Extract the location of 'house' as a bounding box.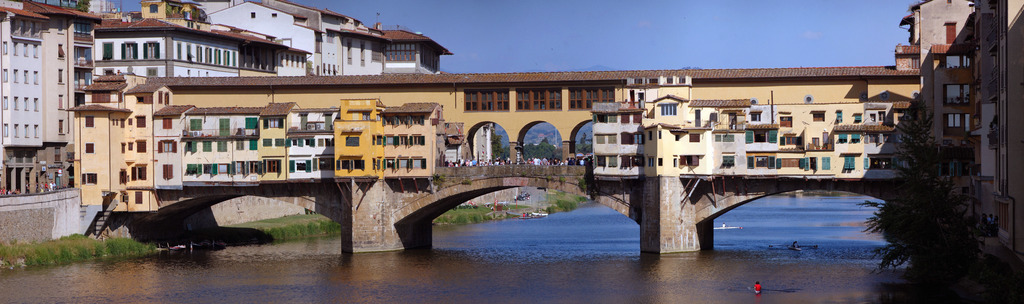
<region>893, 44, 915, 70</region>.
